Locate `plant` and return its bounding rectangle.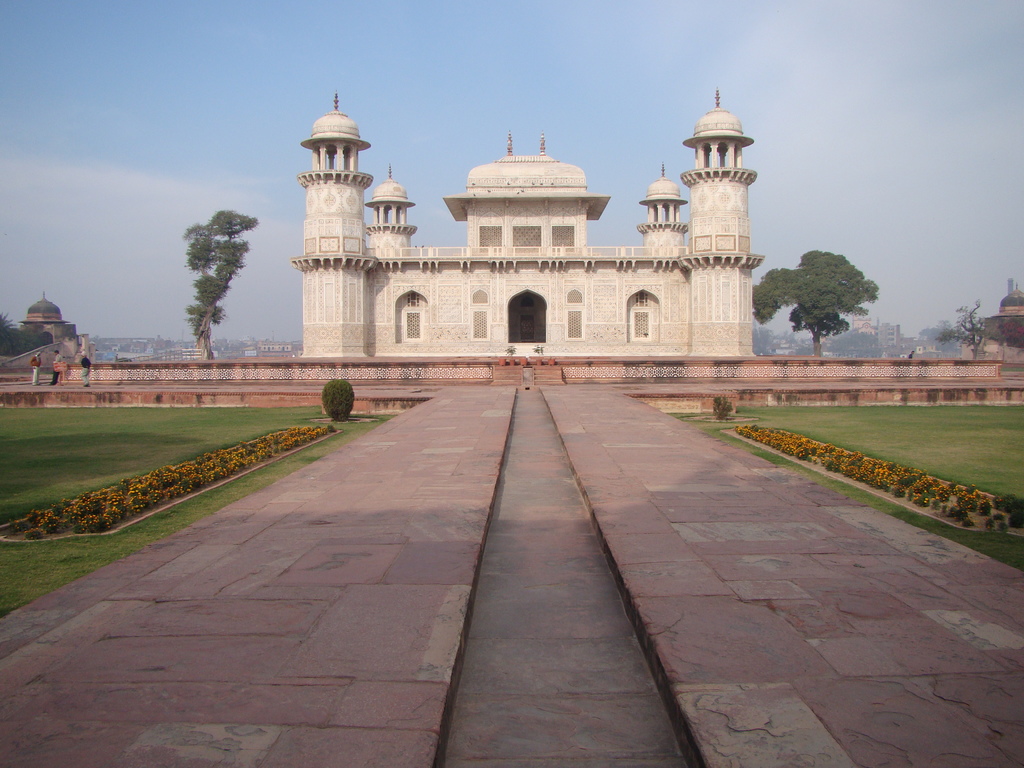
crop(710, 392, 738, 422).
